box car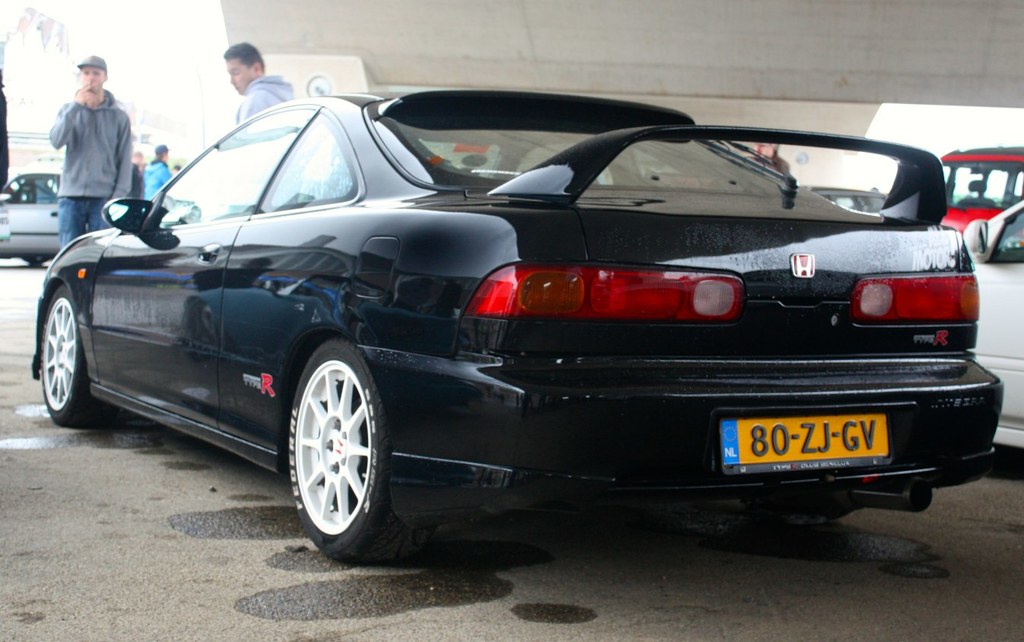
Rect(932, 142, 1023, 230)
